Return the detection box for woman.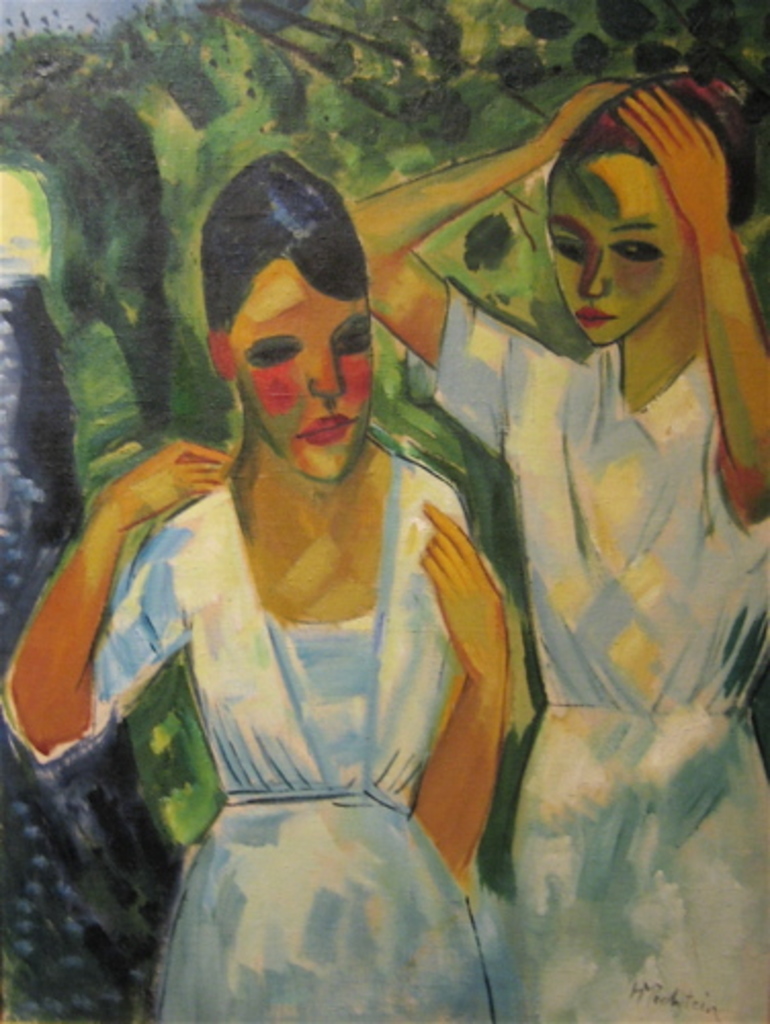
72 125 563 1001.
